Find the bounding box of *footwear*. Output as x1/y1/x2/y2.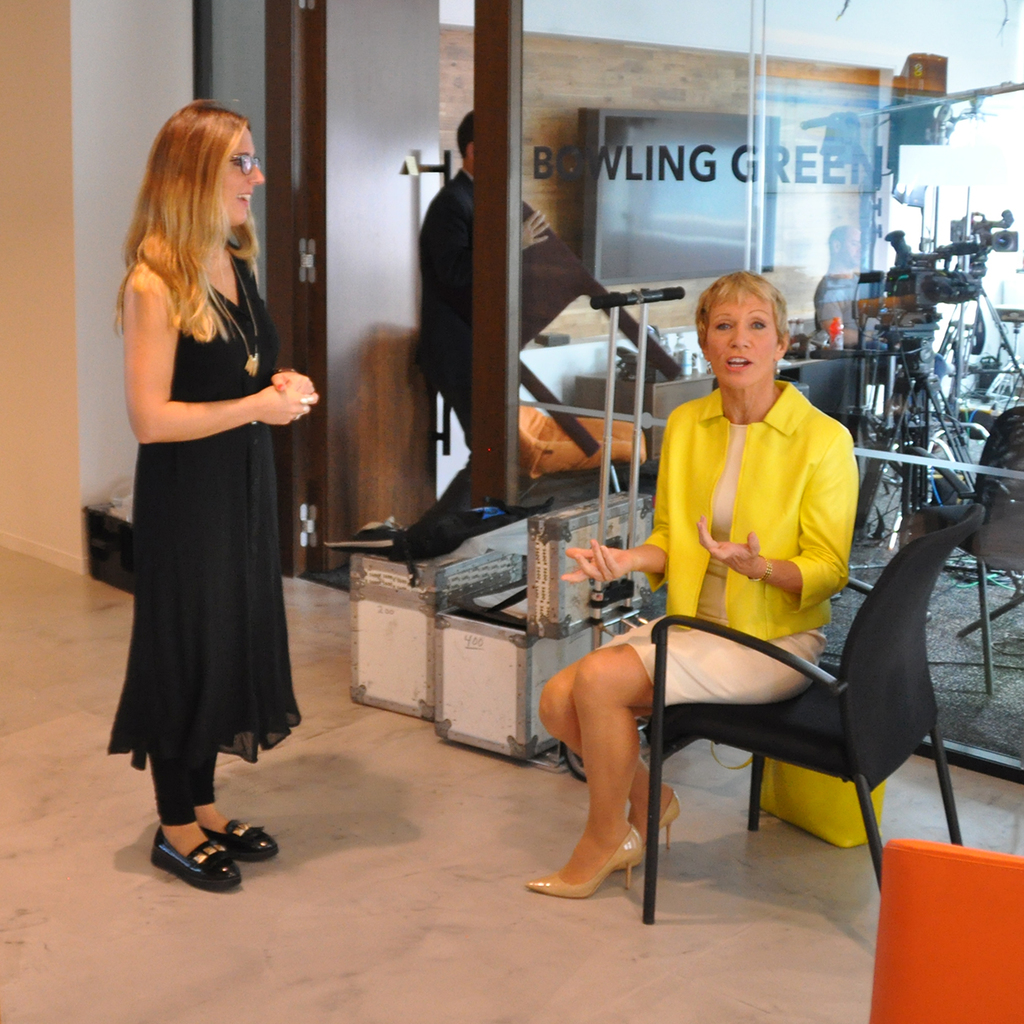
211/811/285/859.
